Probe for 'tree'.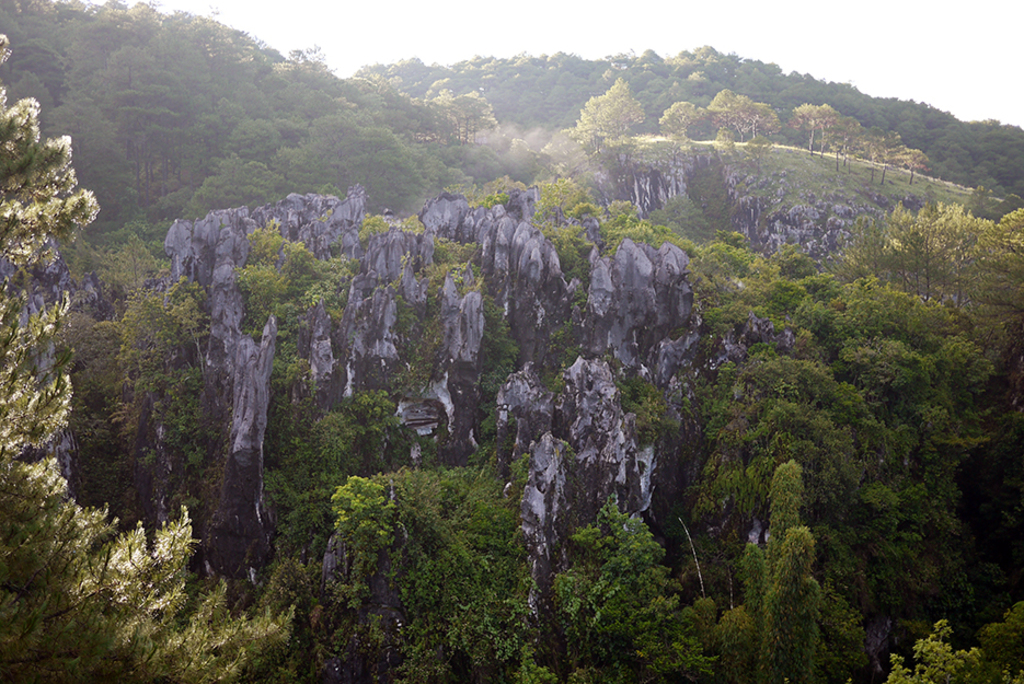
Probe result: 717 608 779 683.
